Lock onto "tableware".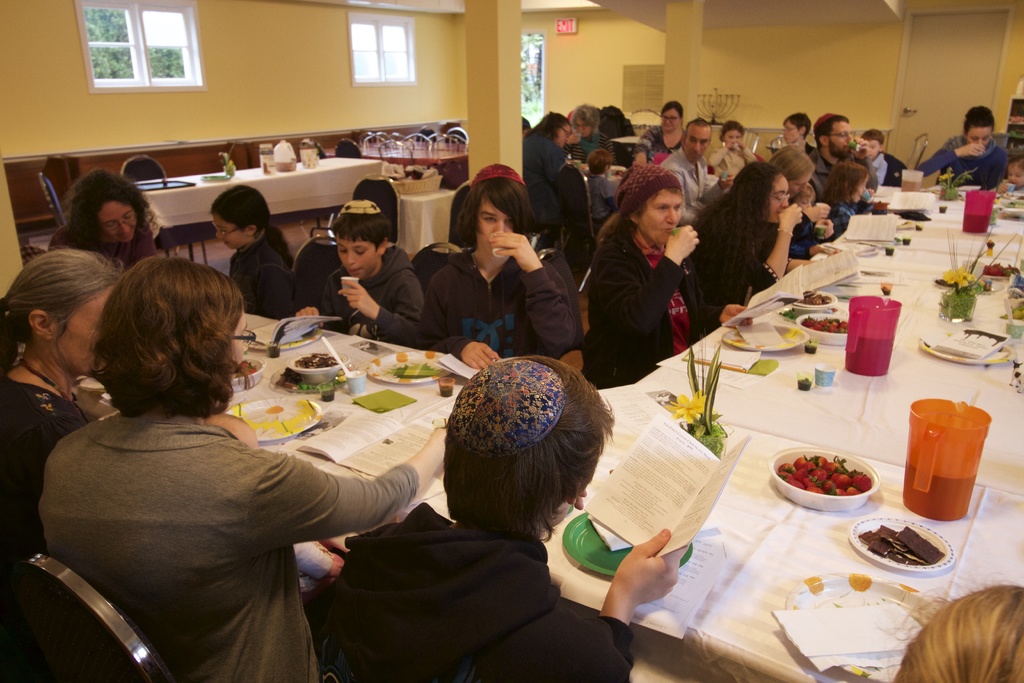
Locked: [x1=231, y1=353, x2=264, y2=391].
